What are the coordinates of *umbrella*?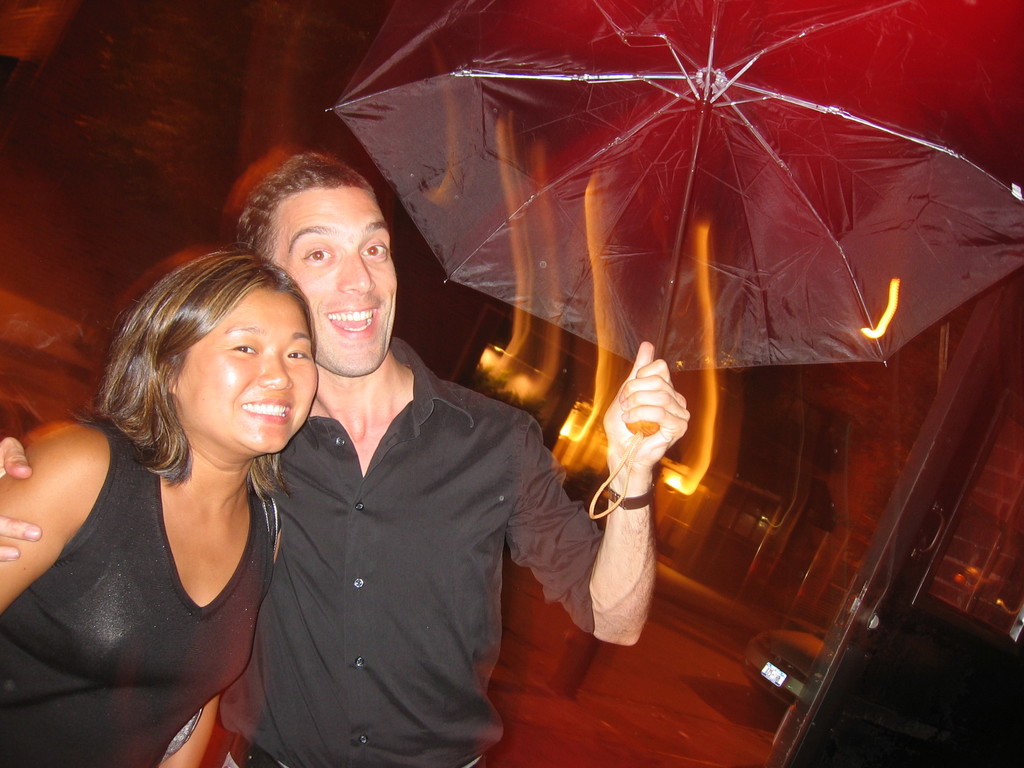
326 0 1023 518.
